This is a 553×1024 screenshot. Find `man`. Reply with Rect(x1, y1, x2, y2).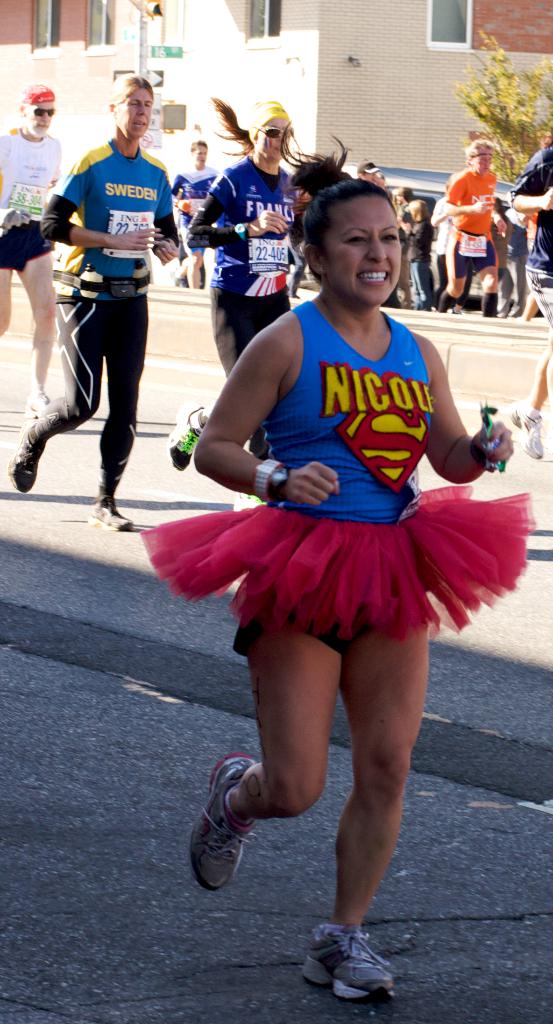
Rect(0, 90, 65, 422).
